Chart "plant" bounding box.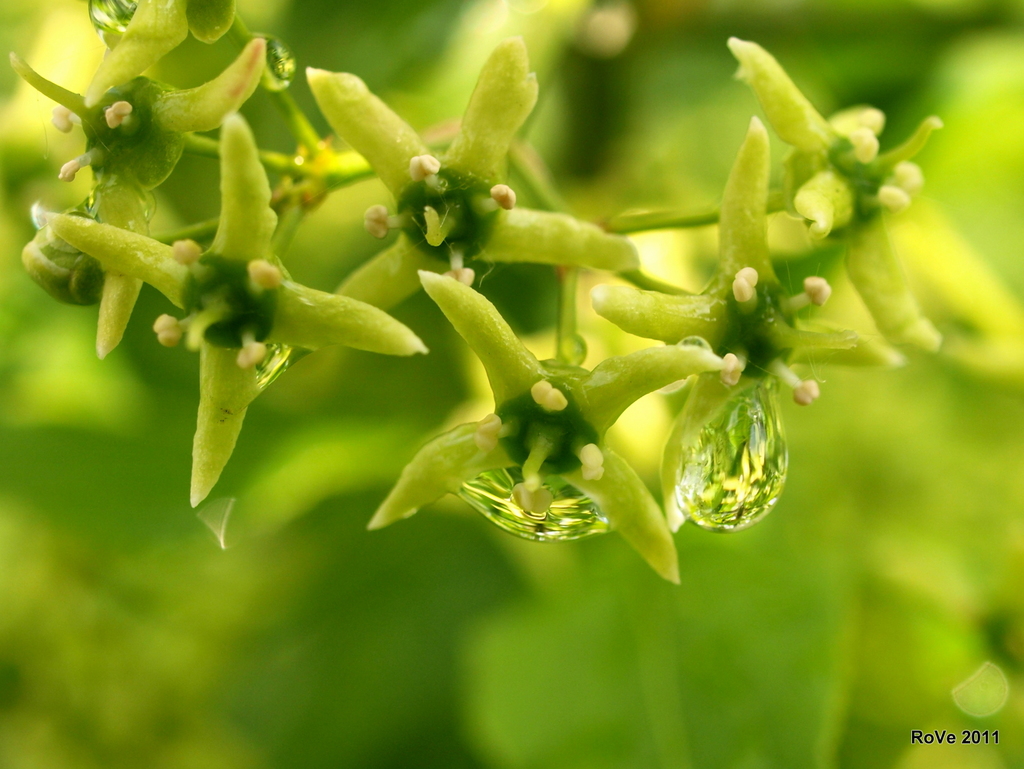
Charted: [x1=1, y1=0, x2=1023, y2=669].
